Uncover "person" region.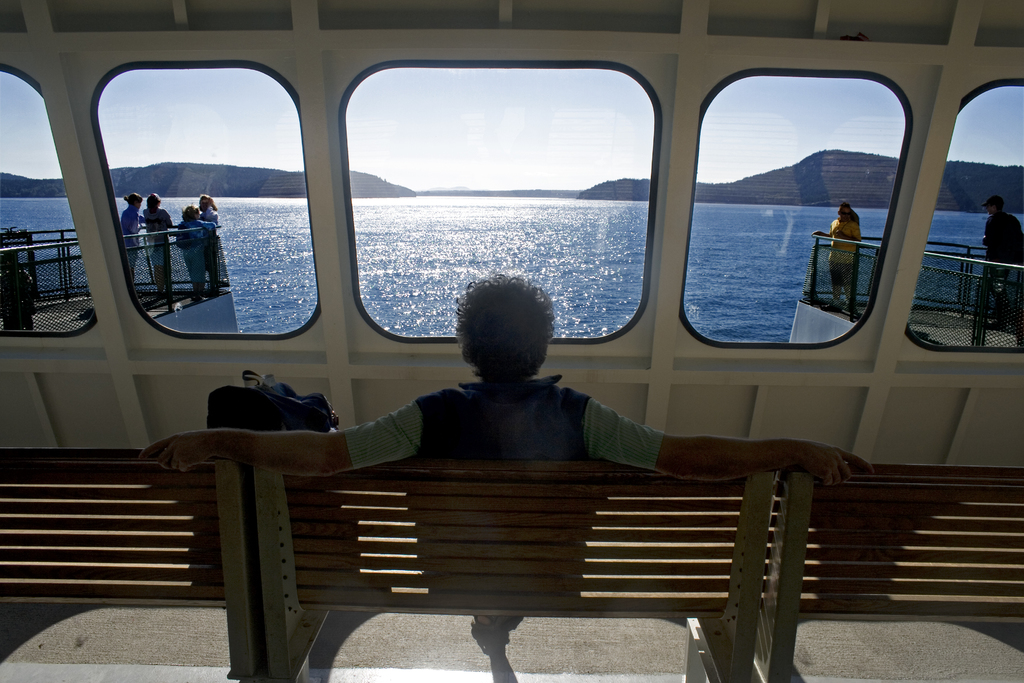
Uncovered: BBox(814, 205, 892, 322).
